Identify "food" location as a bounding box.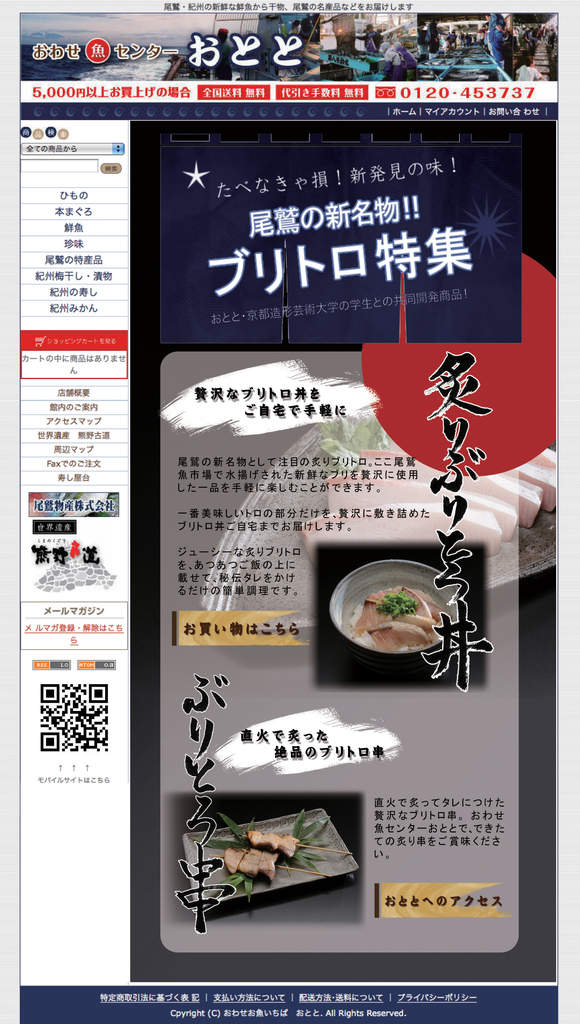
{"x1": 225, "y1": 829, "x2": 300, "y2": 884}.
